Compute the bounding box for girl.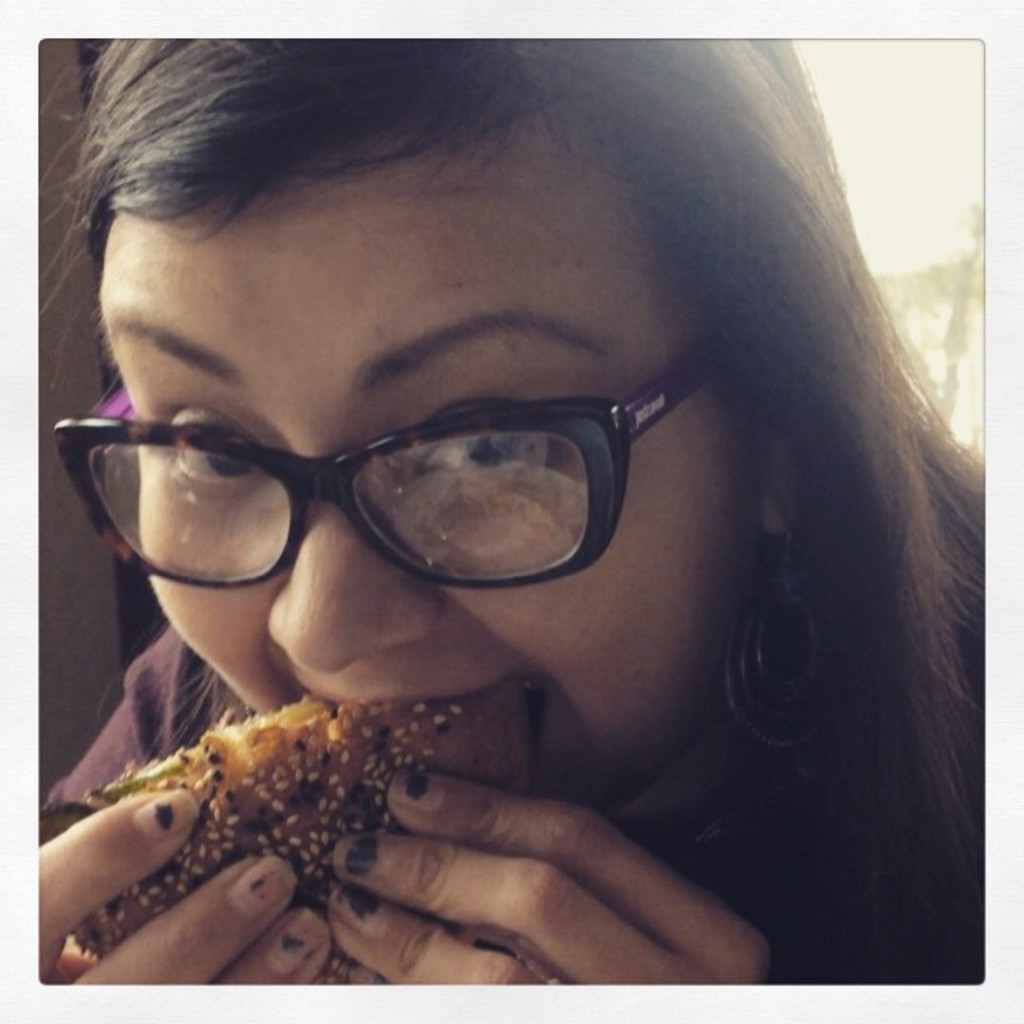
{"x1": 37, "y1": 38, "x2": 986, "y2": 982}.
